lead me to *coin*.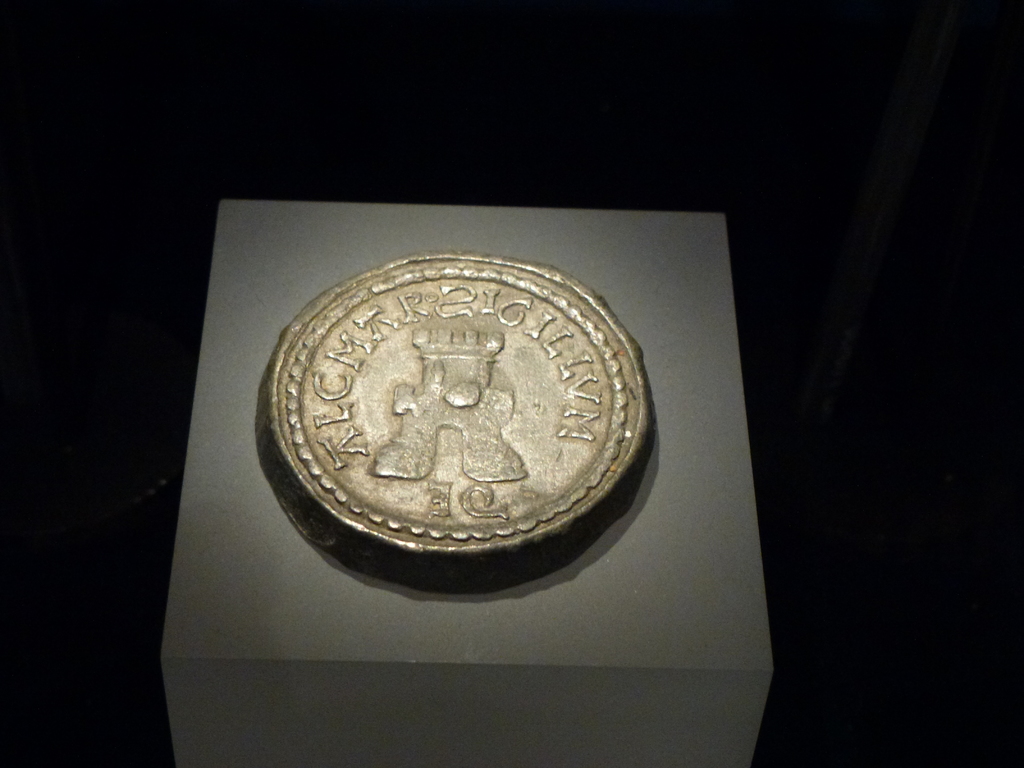
Lead to Rect(265, 252, 650, 552).
